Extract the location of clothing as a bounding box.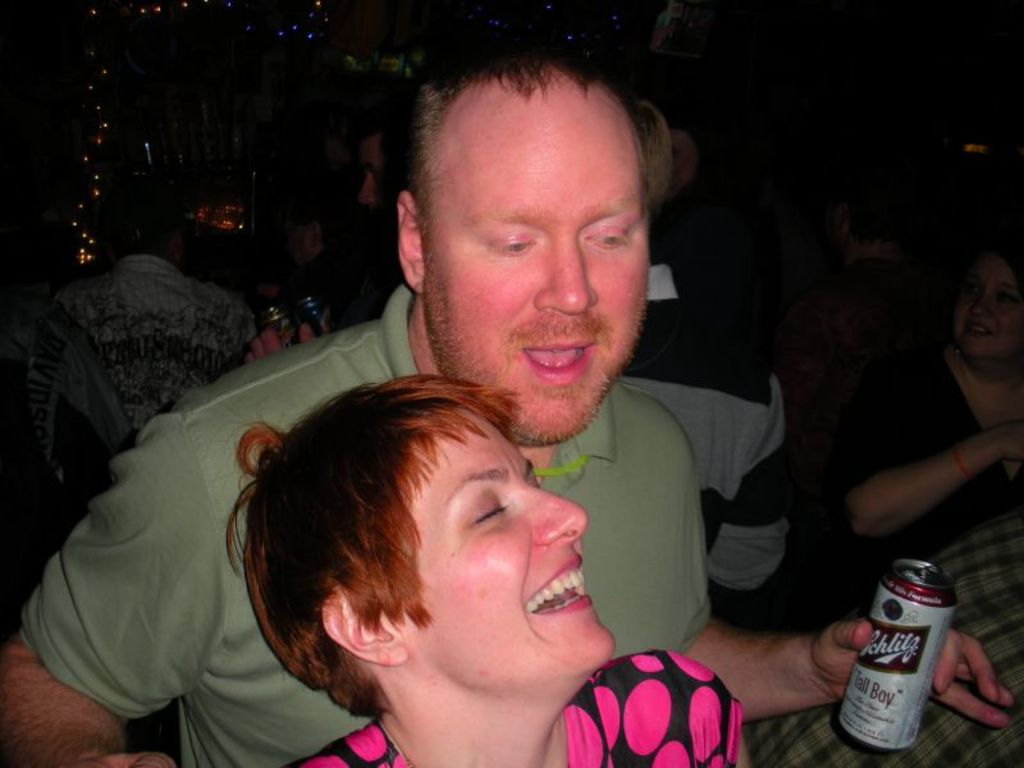
x1=23 y1=283 x2=719 y2=767.
